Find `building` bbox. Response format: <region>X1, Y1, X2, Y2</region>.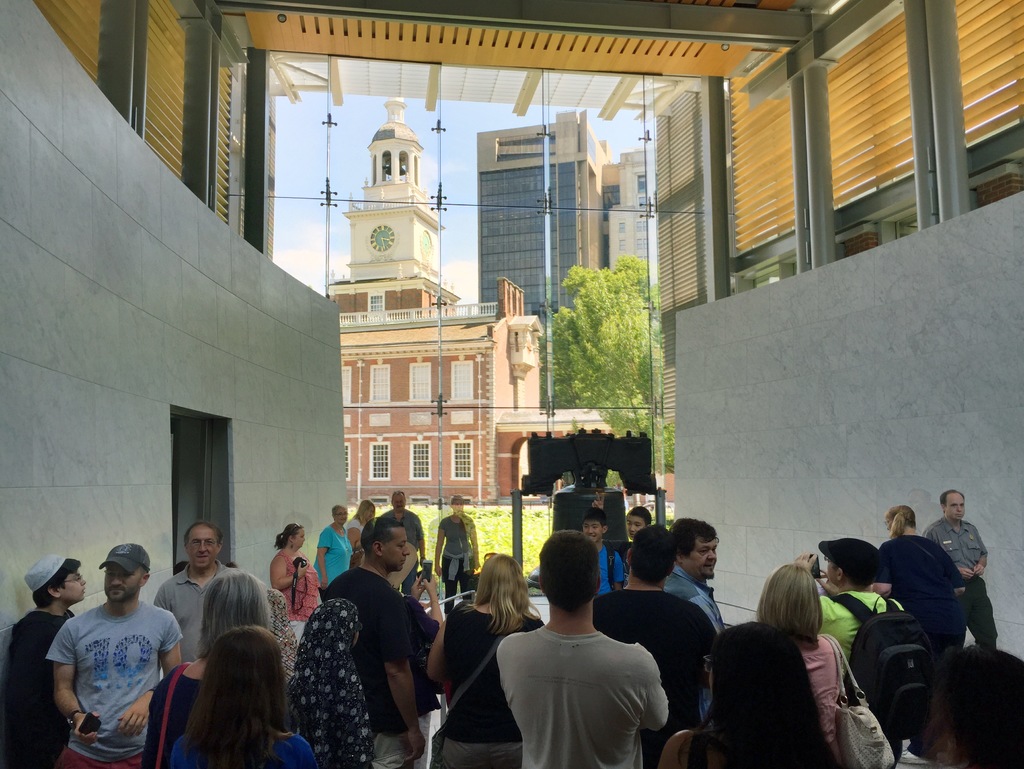
<region>340, 274, 541, 508</region>.
